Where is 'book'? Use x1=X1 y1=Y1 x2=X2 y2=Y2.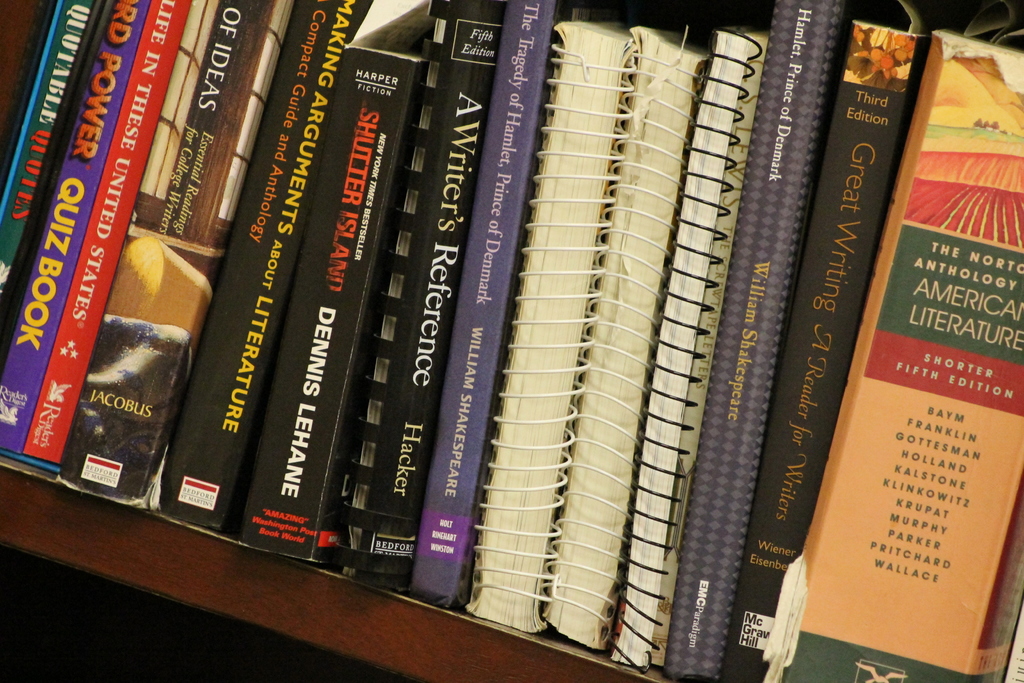
x1=153 y1=0 x2=372 y2=535.
